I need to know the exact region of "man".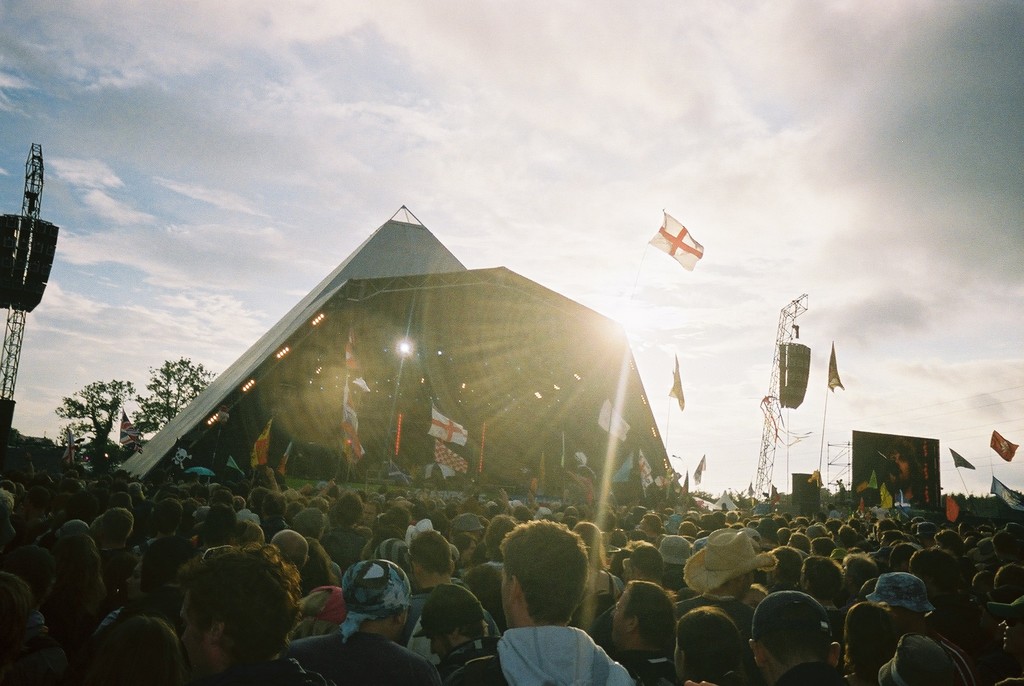
Region: {"x1": 753, "y1": 592, "x2": 848, "y2": 685}.
